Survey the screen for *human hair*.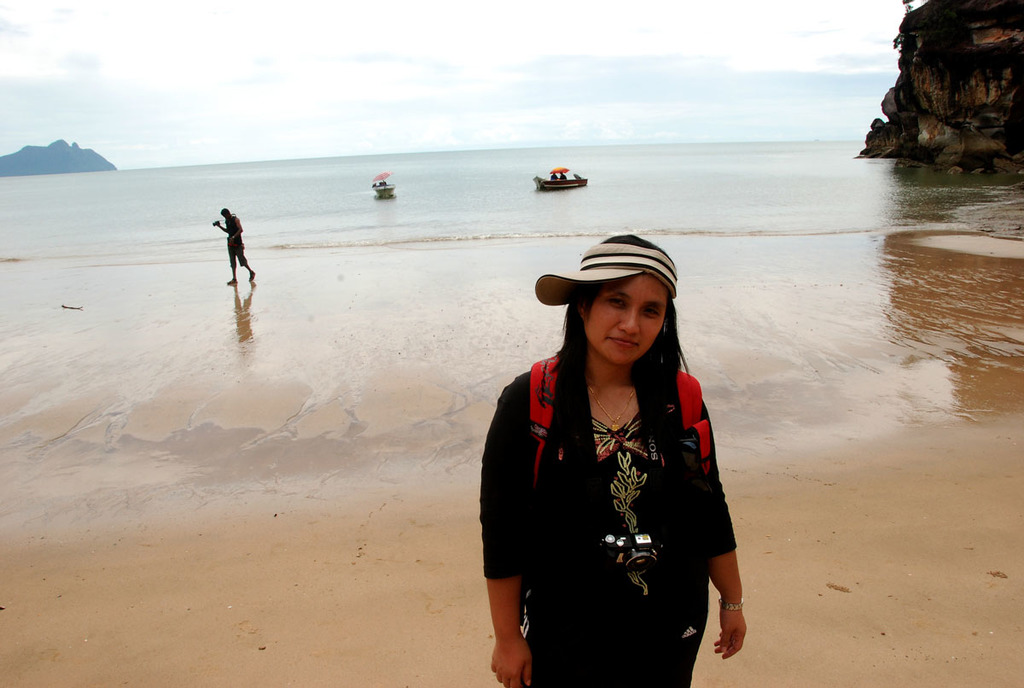
Survey found: x1=548, y1=261, x2=687, y2=417.
